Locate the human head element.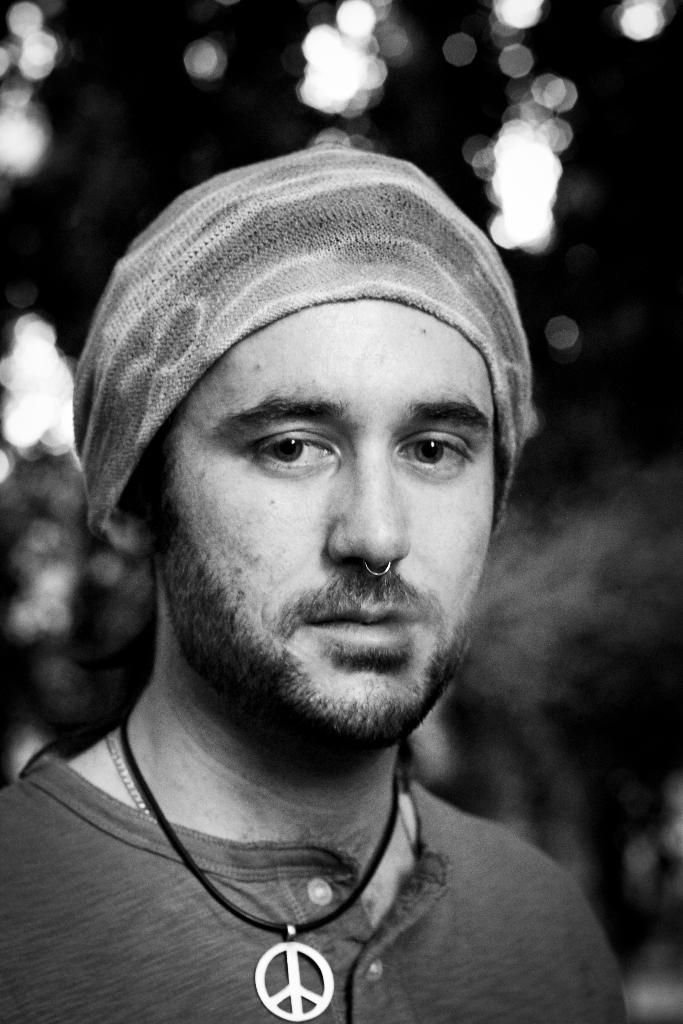
Element bbox: left=86, top=157, right=536, bottom=712.
